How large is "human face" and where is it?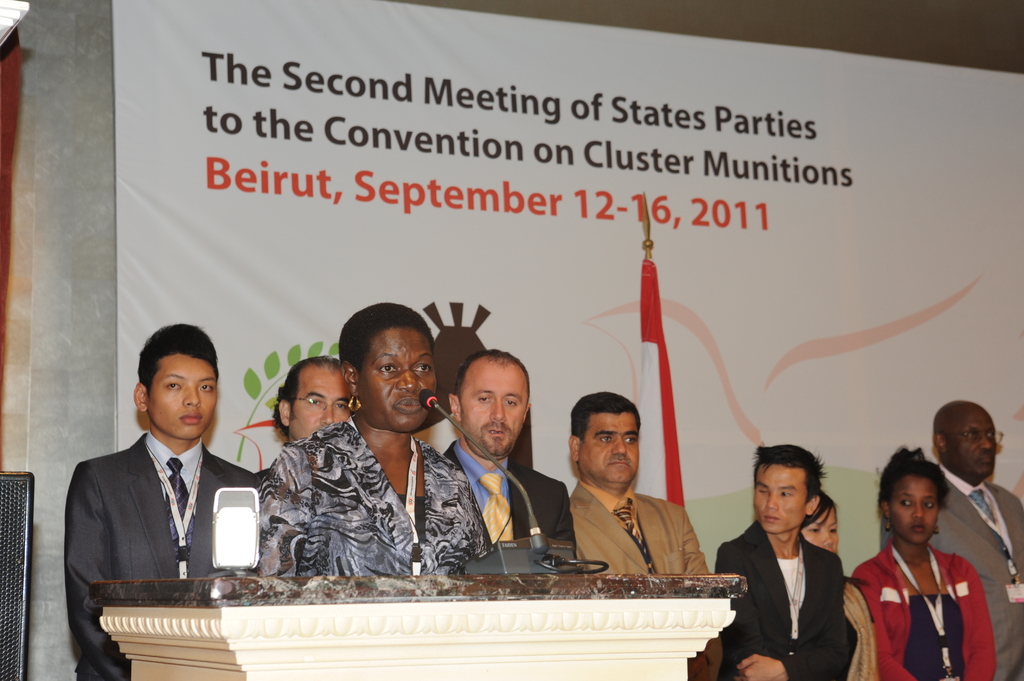
Bounding box: box(290, 369, 349, 438).
